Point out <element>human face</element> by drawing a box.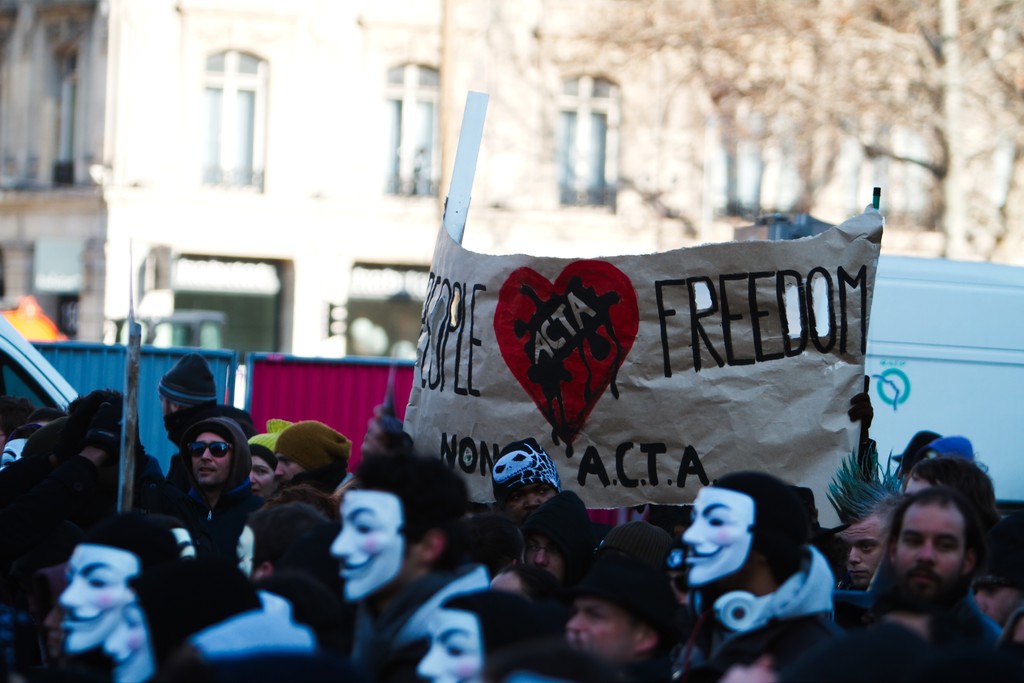
<region>274, 457, 308, 485</region>.
